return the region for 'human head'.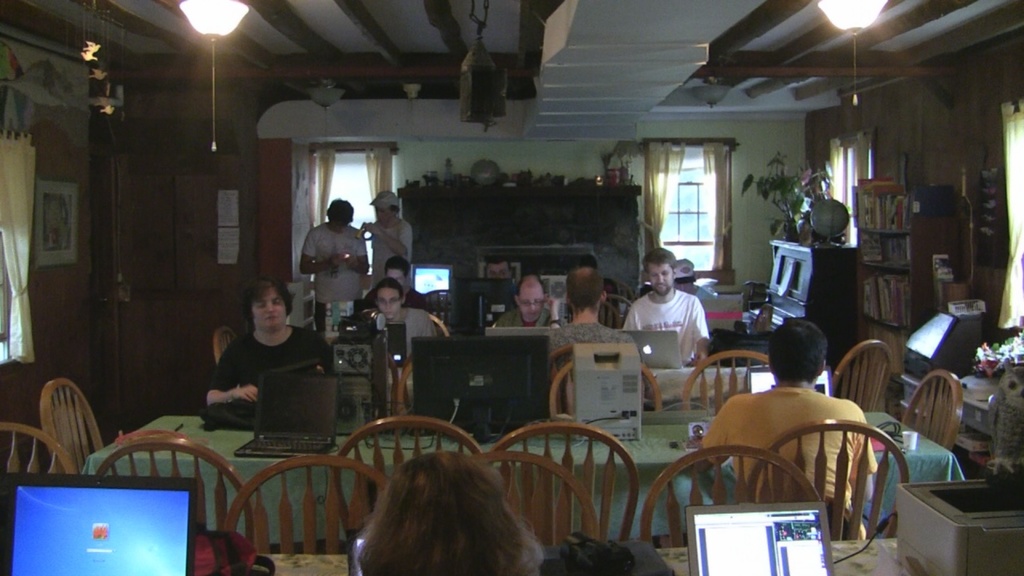
[left=380, top=254, right=413, bottom=282].
